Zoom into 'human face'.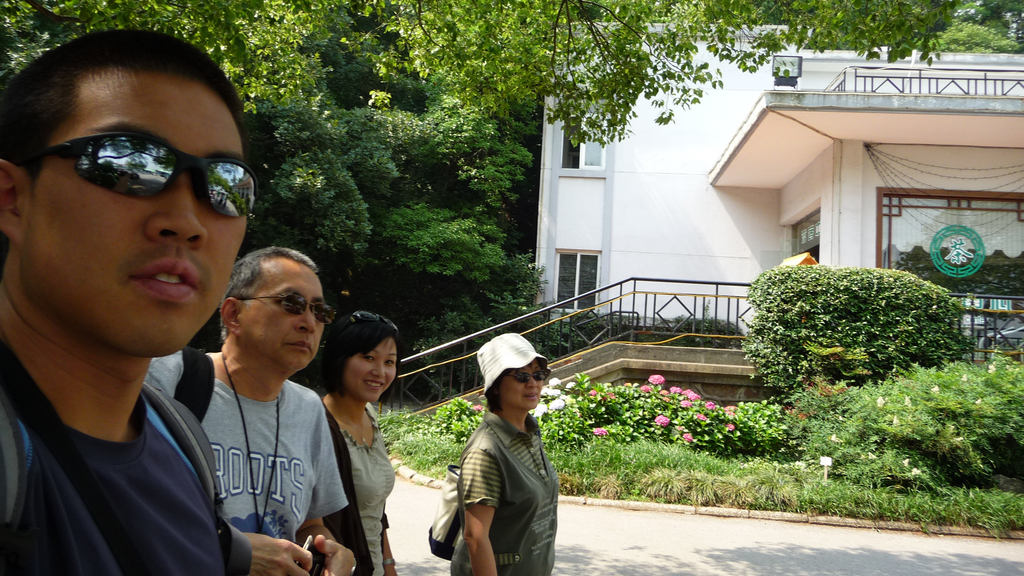
Zoom target: <box>241,262,326,371</box>.
